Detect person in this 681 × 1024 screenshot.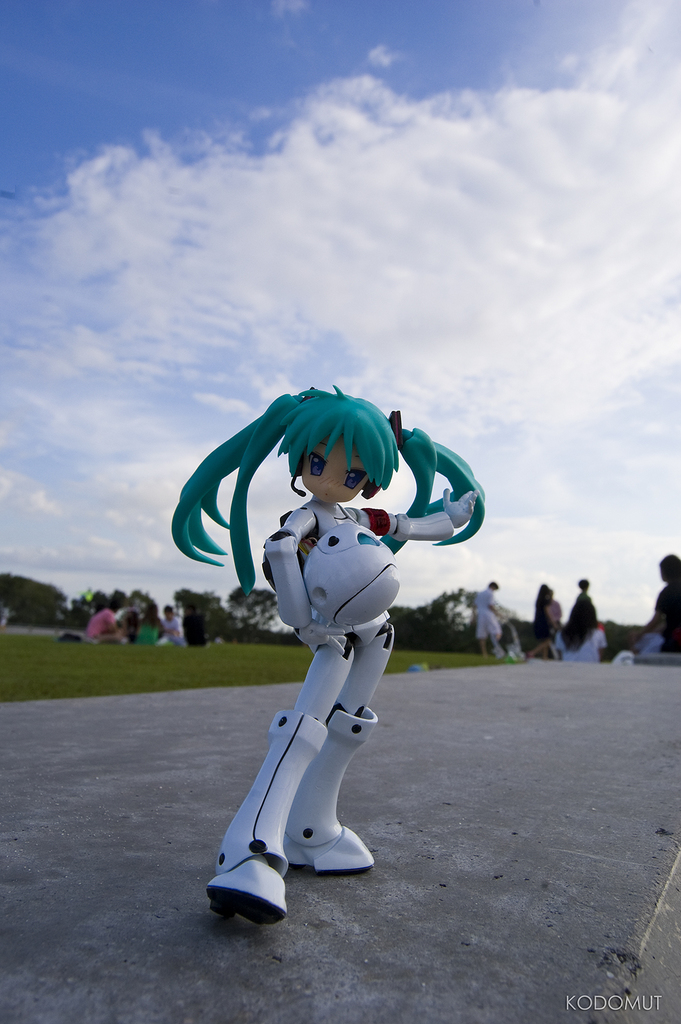
Detection: l=466, t=582, r=510, b=661.
